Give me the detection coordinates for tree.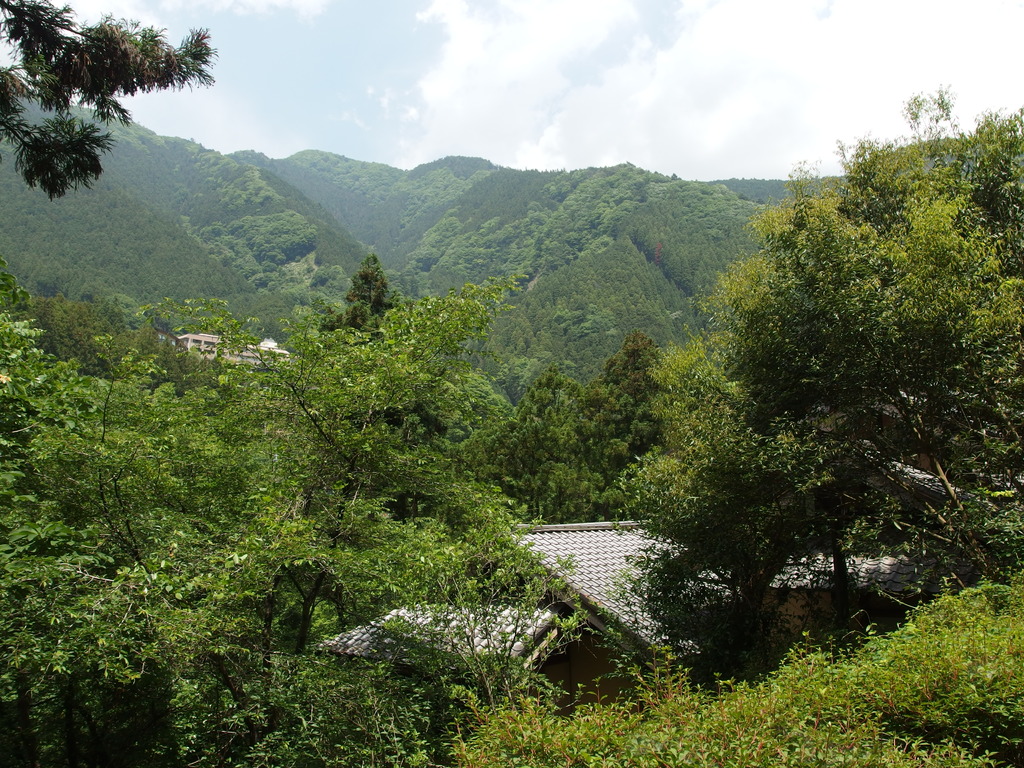
671 116 1000 653.
